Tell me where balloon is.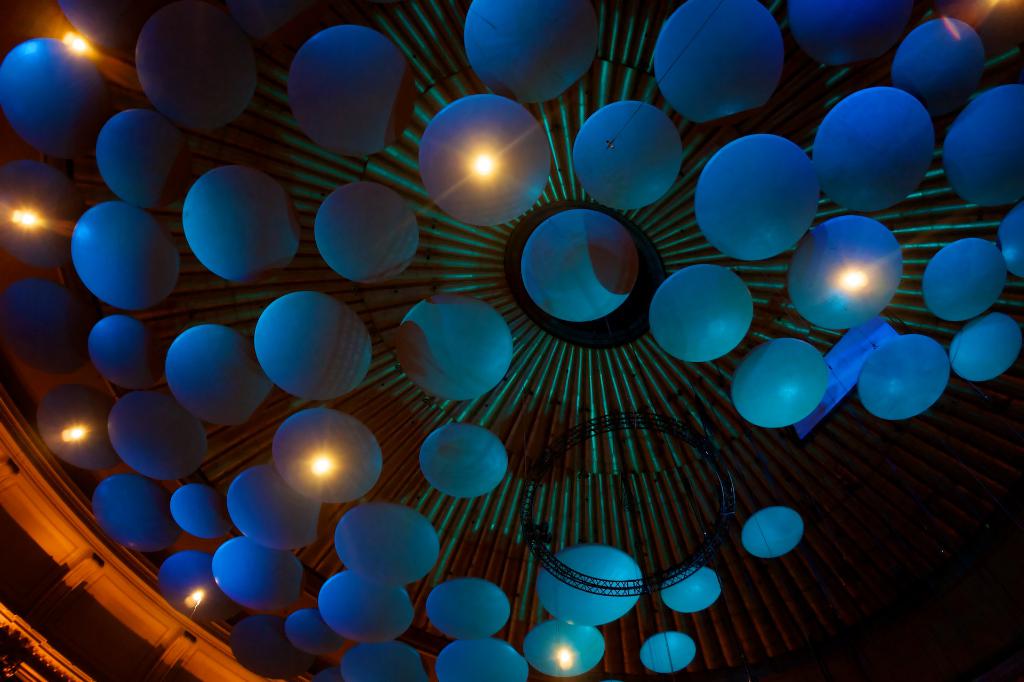
balloon is at x1=338, y1=504, x2=439, y2=585.
